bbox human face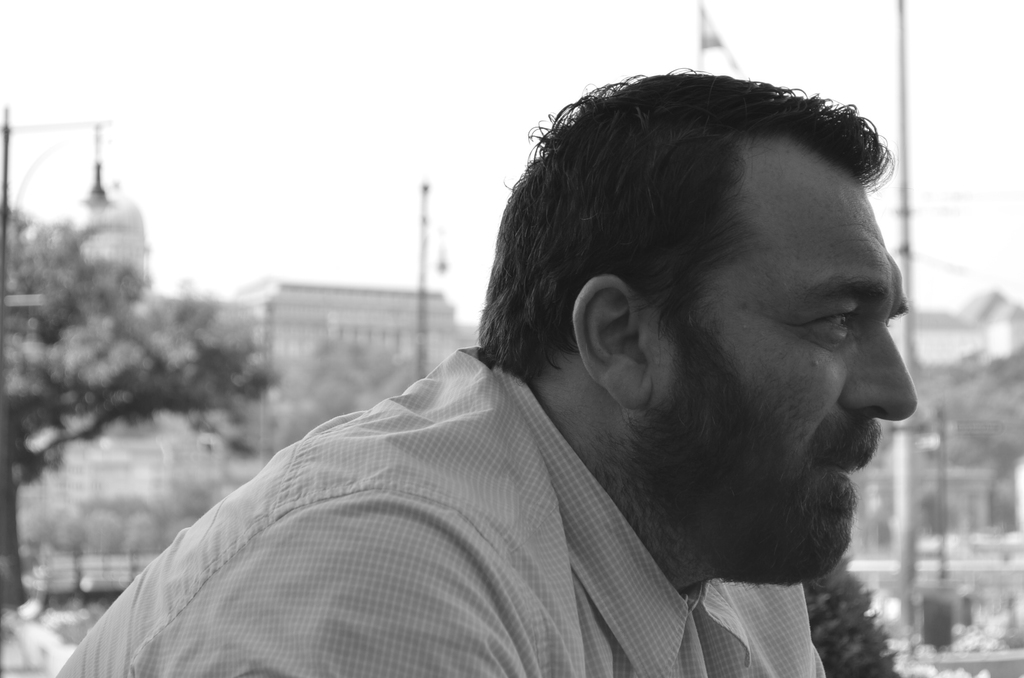
<box>687,165,926,590</box>
